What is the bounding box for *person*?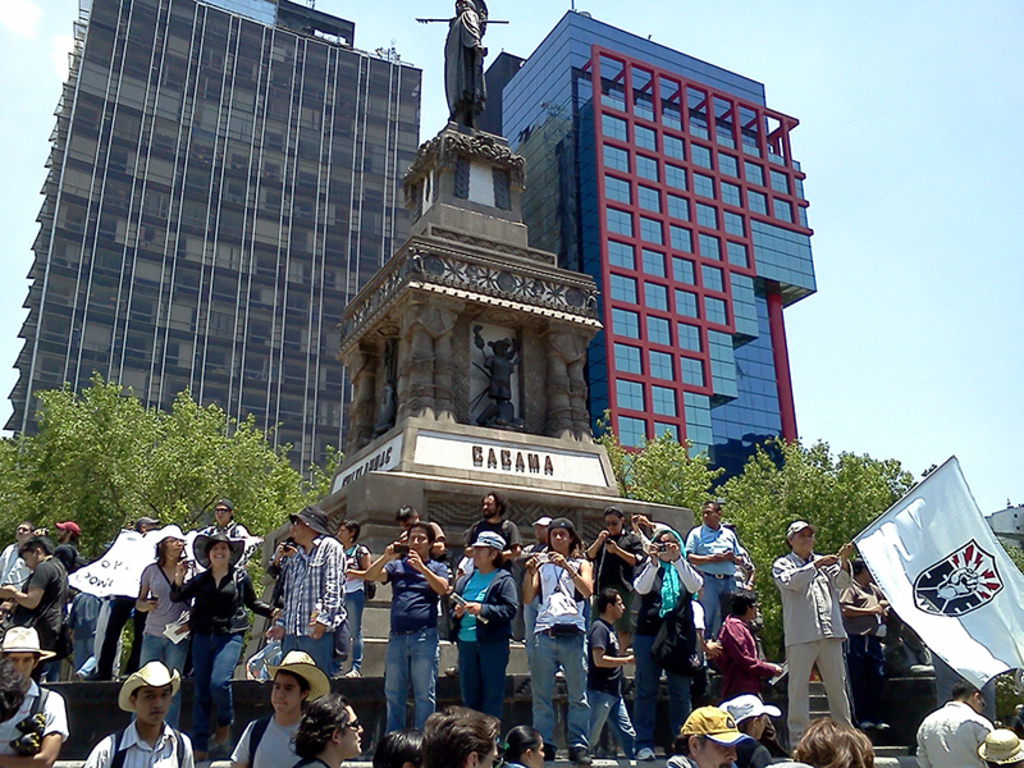
778,518,855,712.
